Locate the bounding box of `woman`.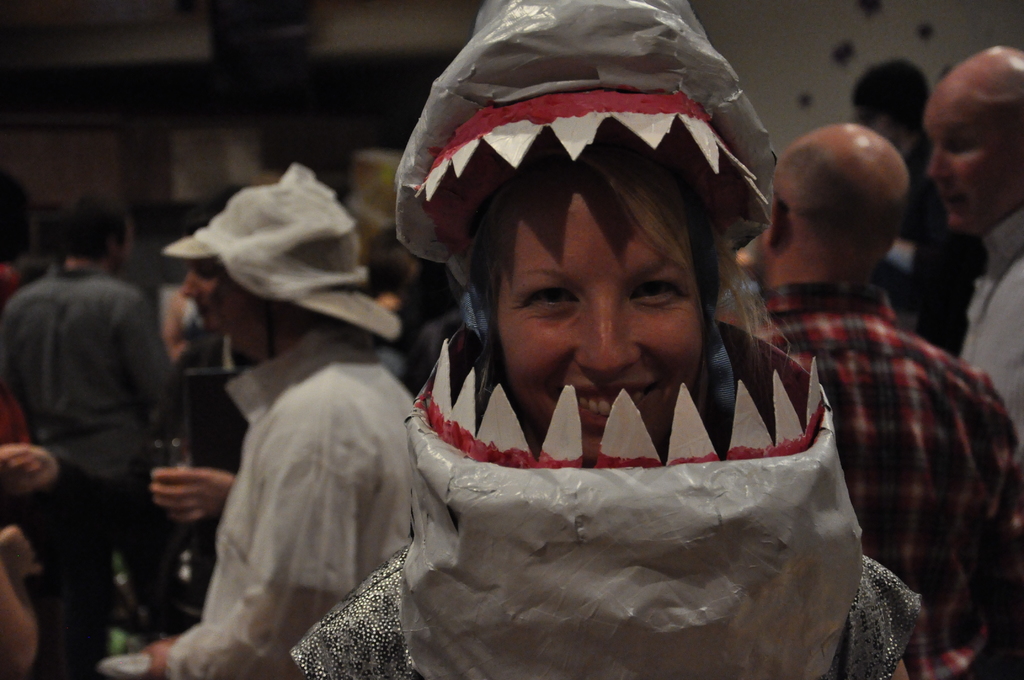
Bounding box: {"left": 280, "top": 0, "right": 931, "bottom": 679}.
